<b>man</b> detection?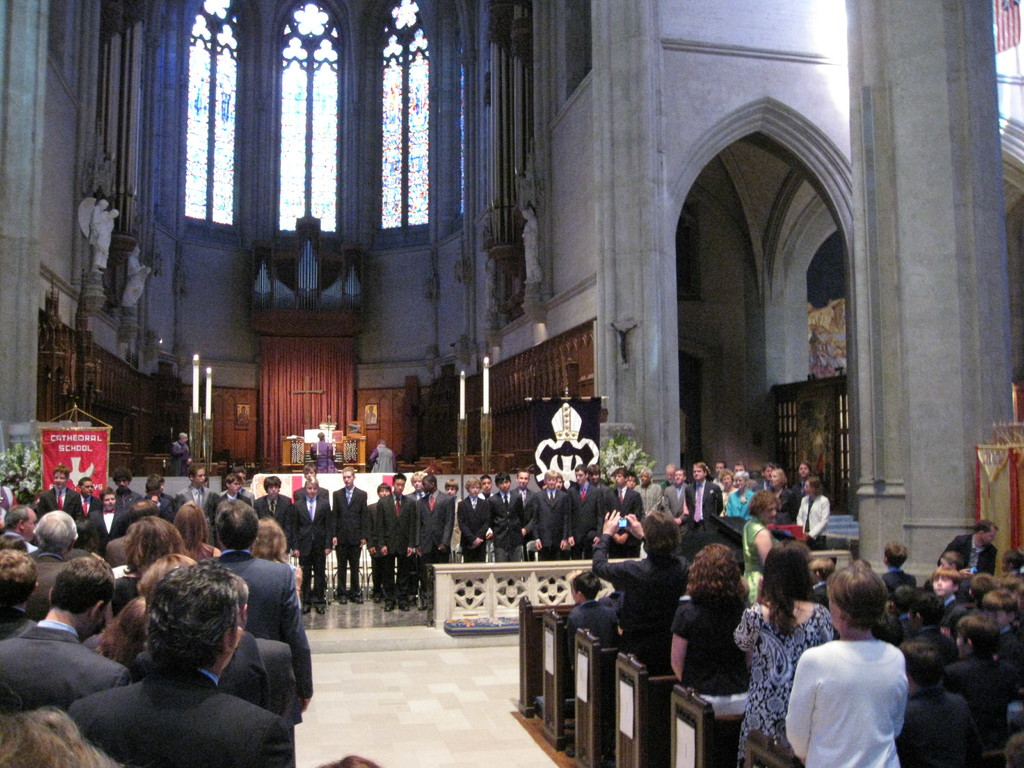
32/511/78/616
